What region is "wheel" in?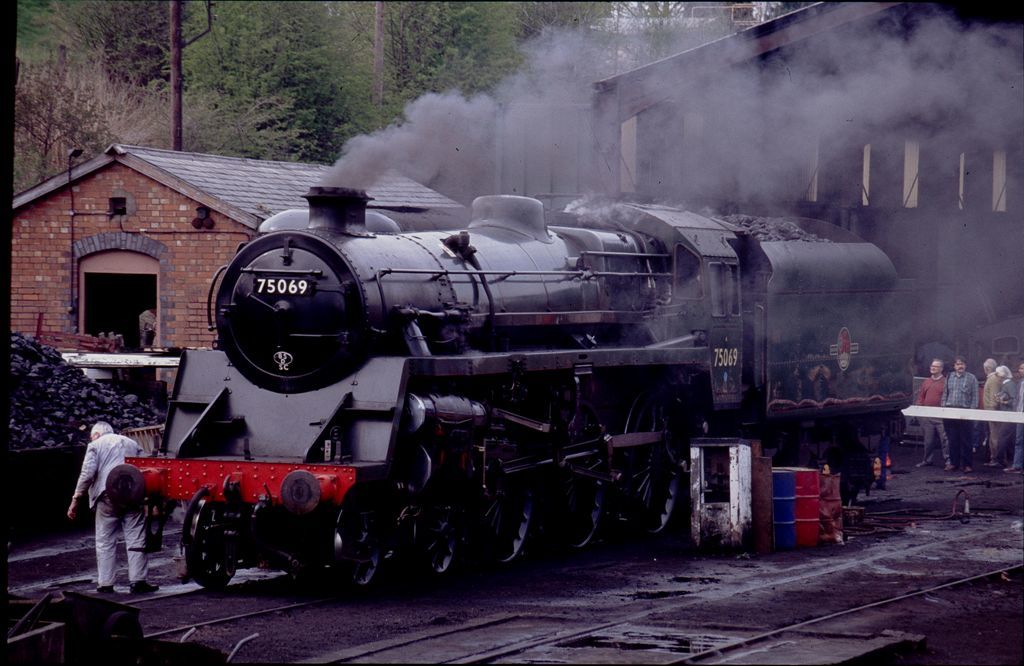
392:493:466:590.
